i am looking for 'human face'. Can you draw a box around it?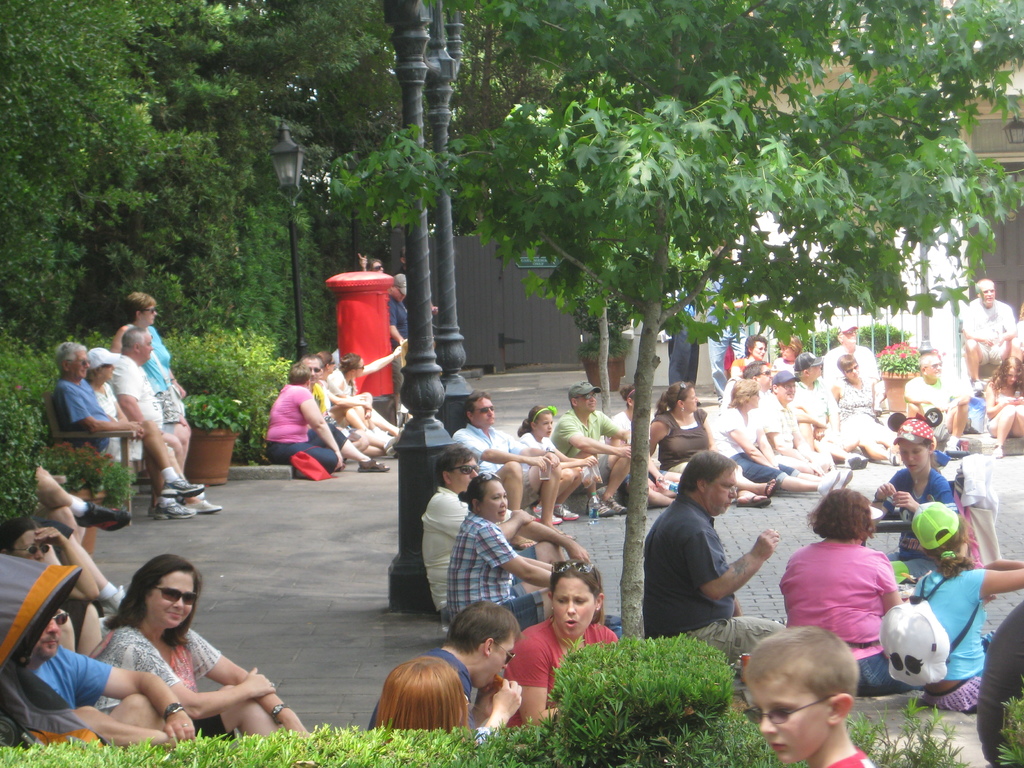
Sure, the bounding box is locate(773, 382, 797, 401).
